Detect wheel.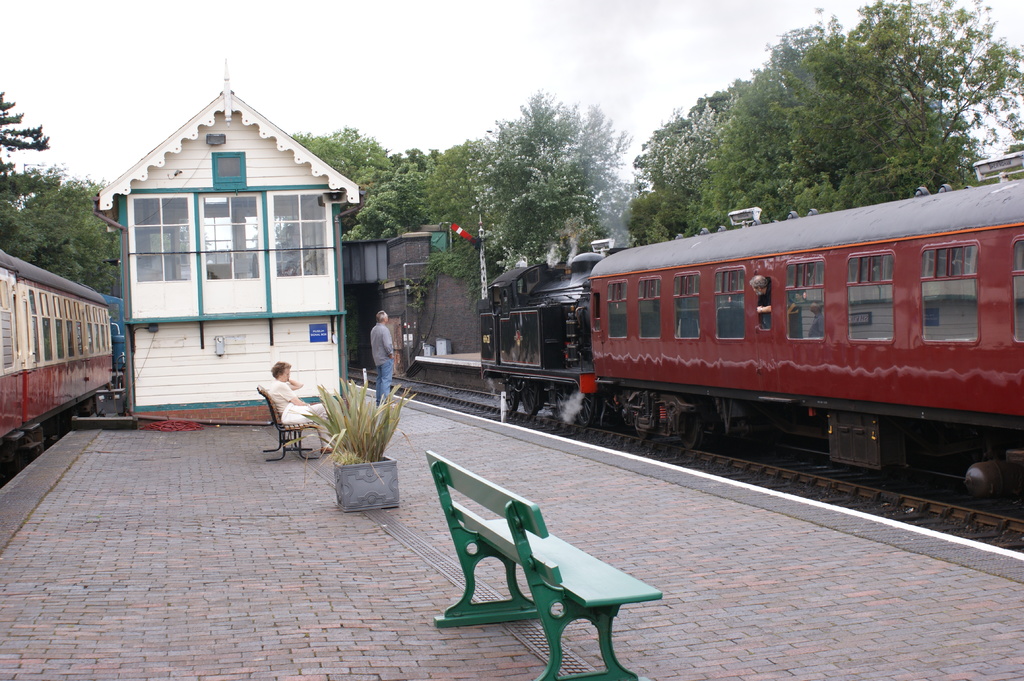
Detected at bbox=[682, 413, 699, 449].
